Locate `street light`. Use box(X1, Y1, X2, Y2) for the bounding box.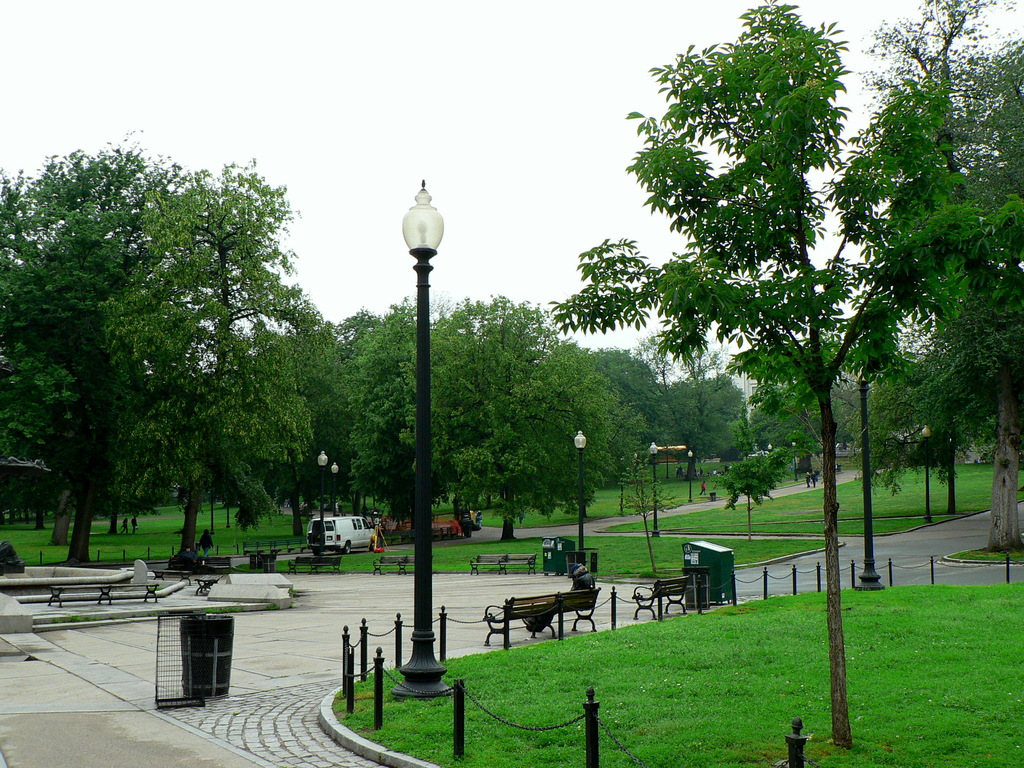
box(790, 438, 799, 481).
